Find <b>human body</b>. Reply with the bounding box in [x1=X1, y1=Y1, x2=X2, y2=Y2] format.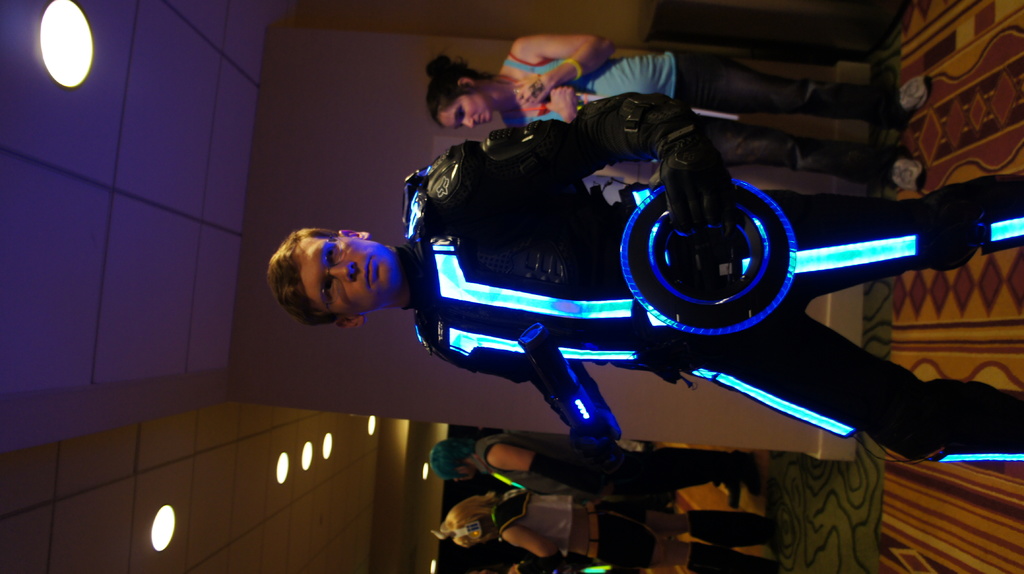
[x1=470, y1=430, x2=764, y2=505].
